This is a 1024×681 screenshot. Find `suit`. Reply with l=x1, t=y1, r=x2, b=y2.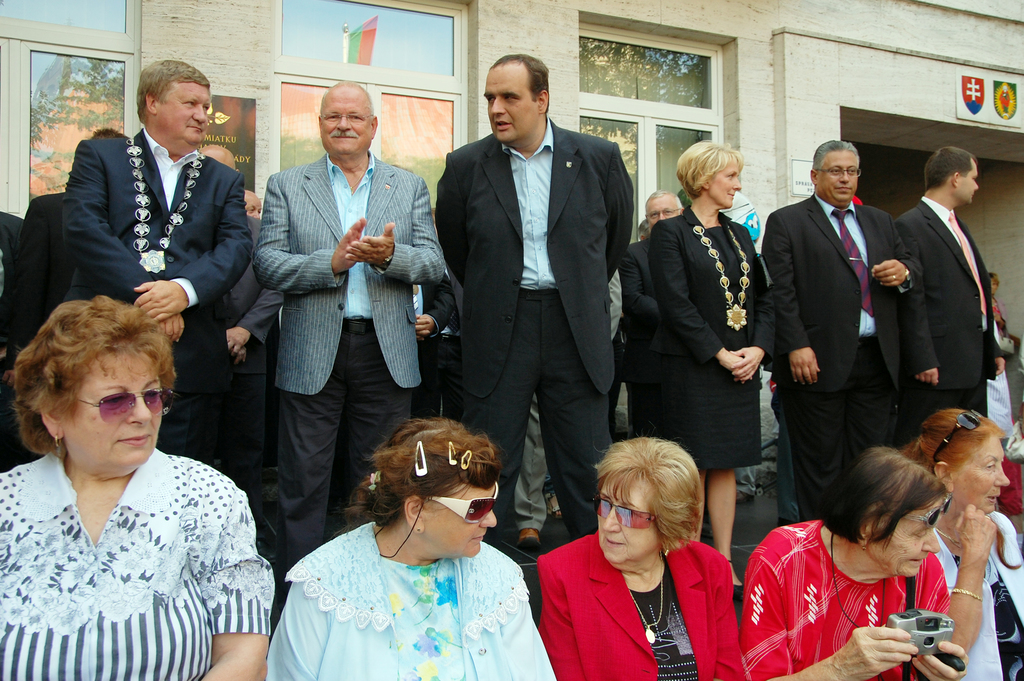
l=0, t=195, r=74, b=378.
